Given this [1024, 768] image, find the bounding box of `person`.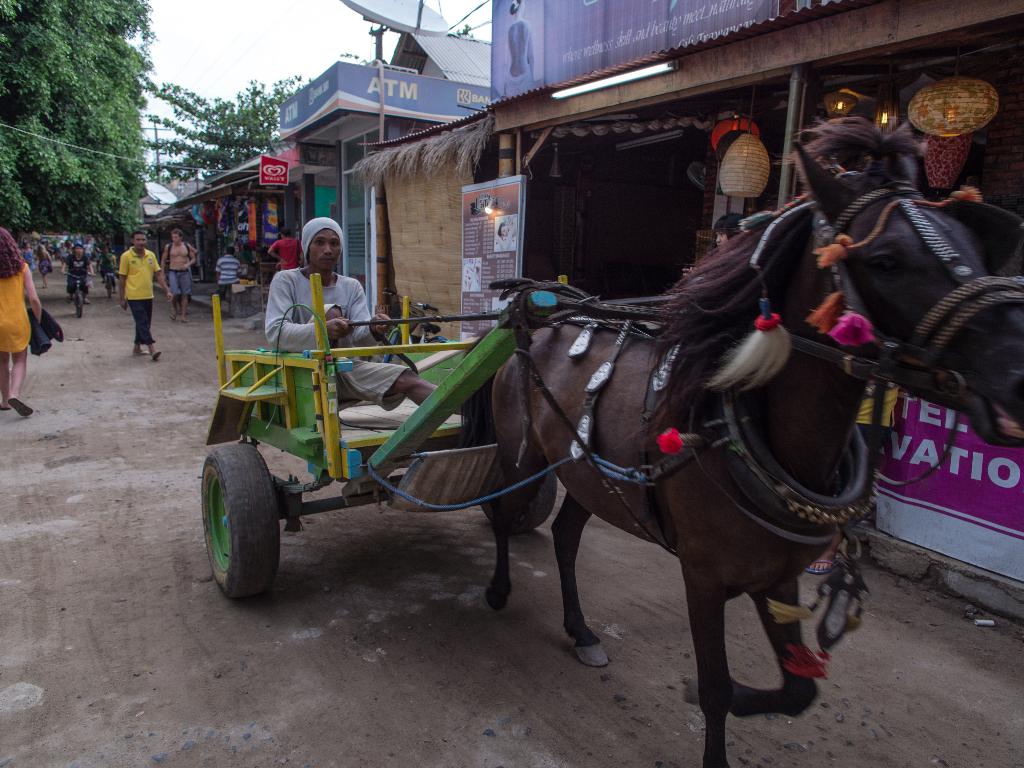
rect(59, 242, 99, 301).
